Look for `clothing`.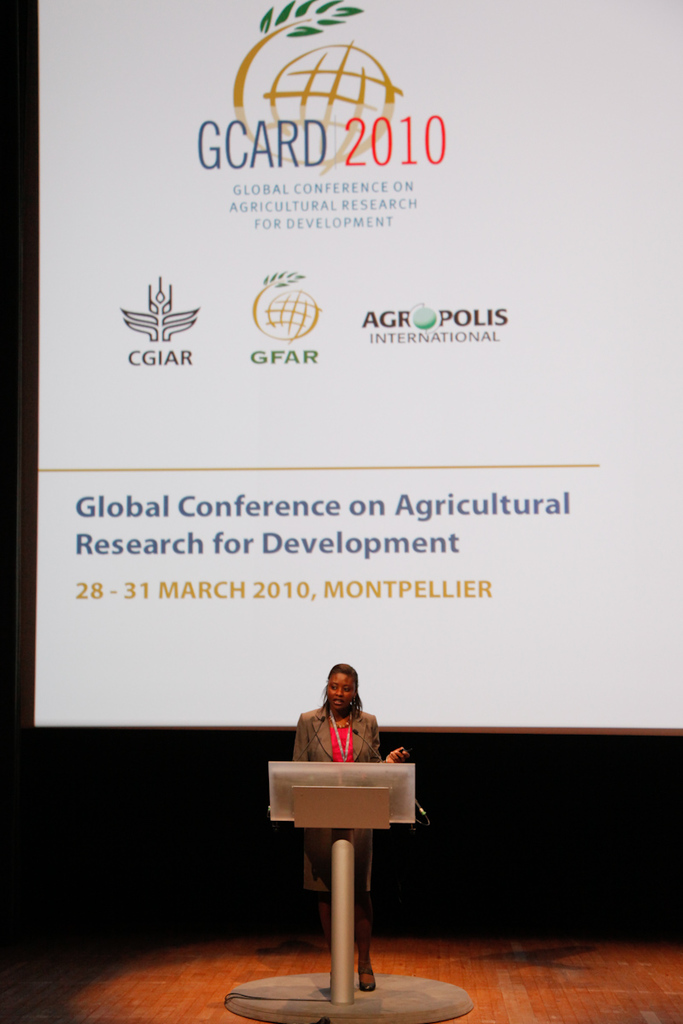
Found: (left=294, top=702, right=389, bottom=949).
